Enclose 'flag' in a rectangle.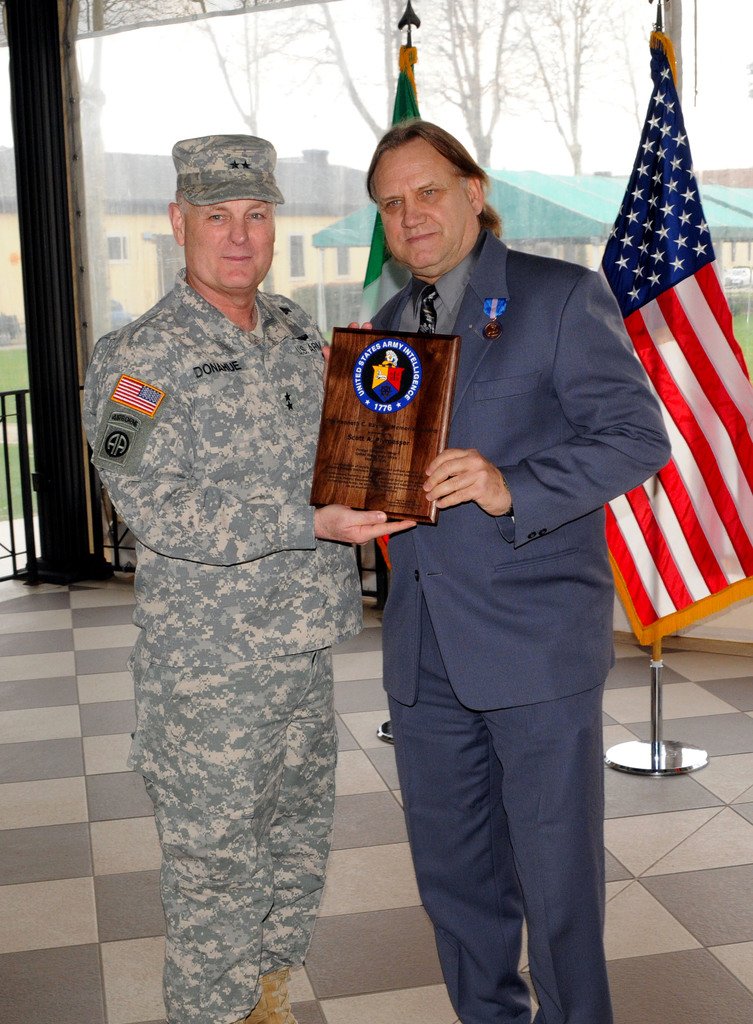
582,22,752,657.
